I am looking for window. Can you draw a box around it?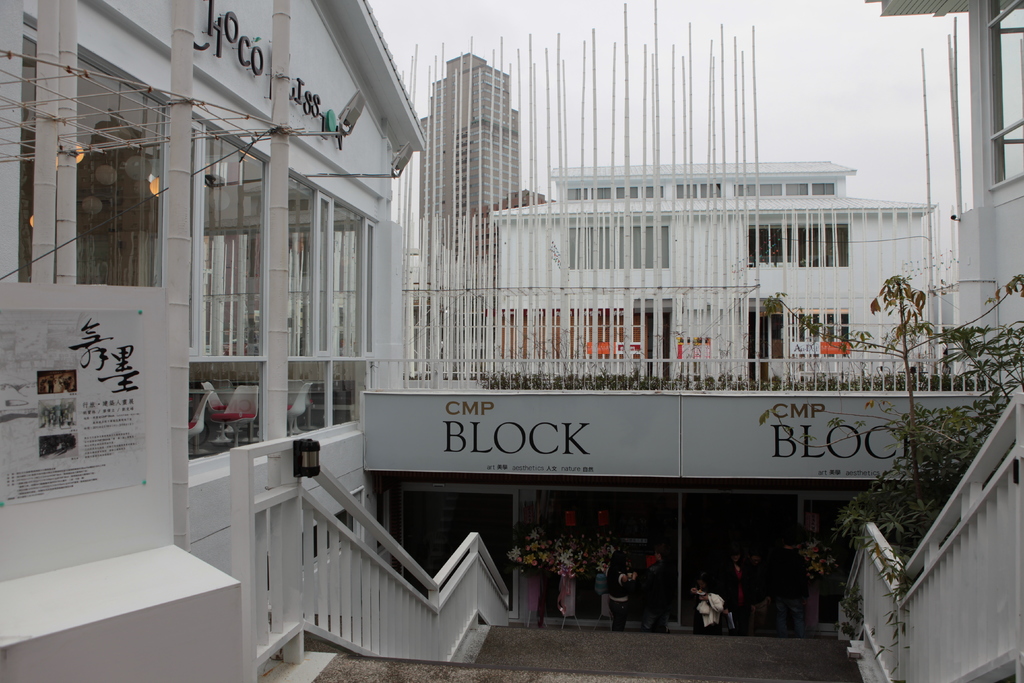
Sure, the bounding box is 362 215 376 360.
